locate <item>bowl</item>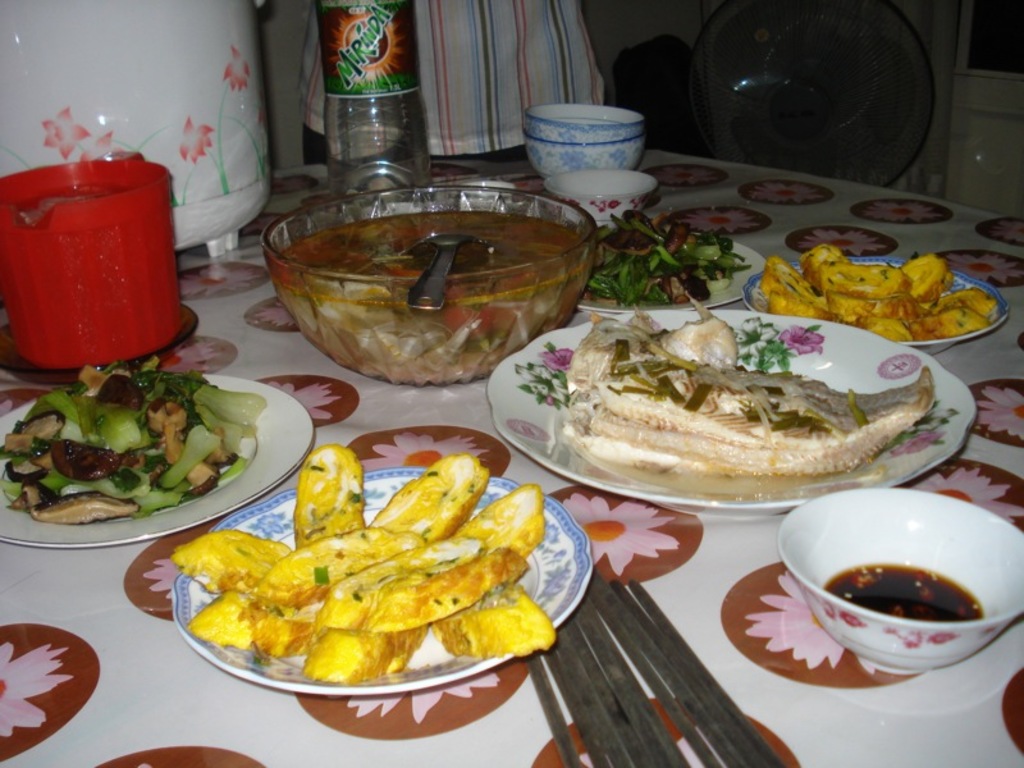
BBox(525, 102, 643, 143)
